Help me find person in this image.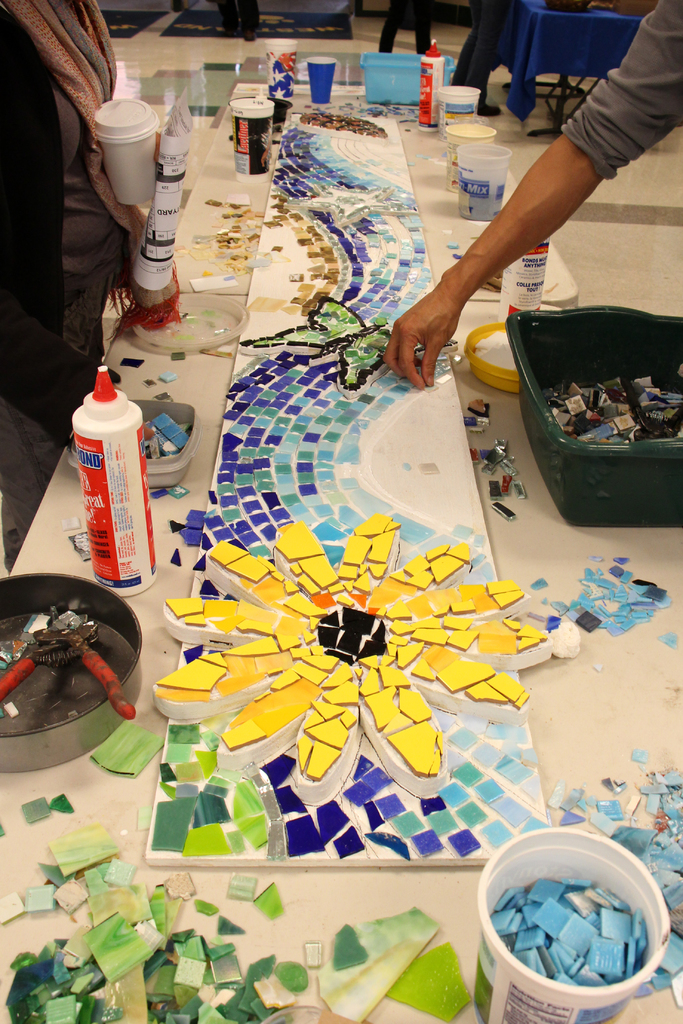
Found it: left=397, top=13, right=669, bottom=362.
